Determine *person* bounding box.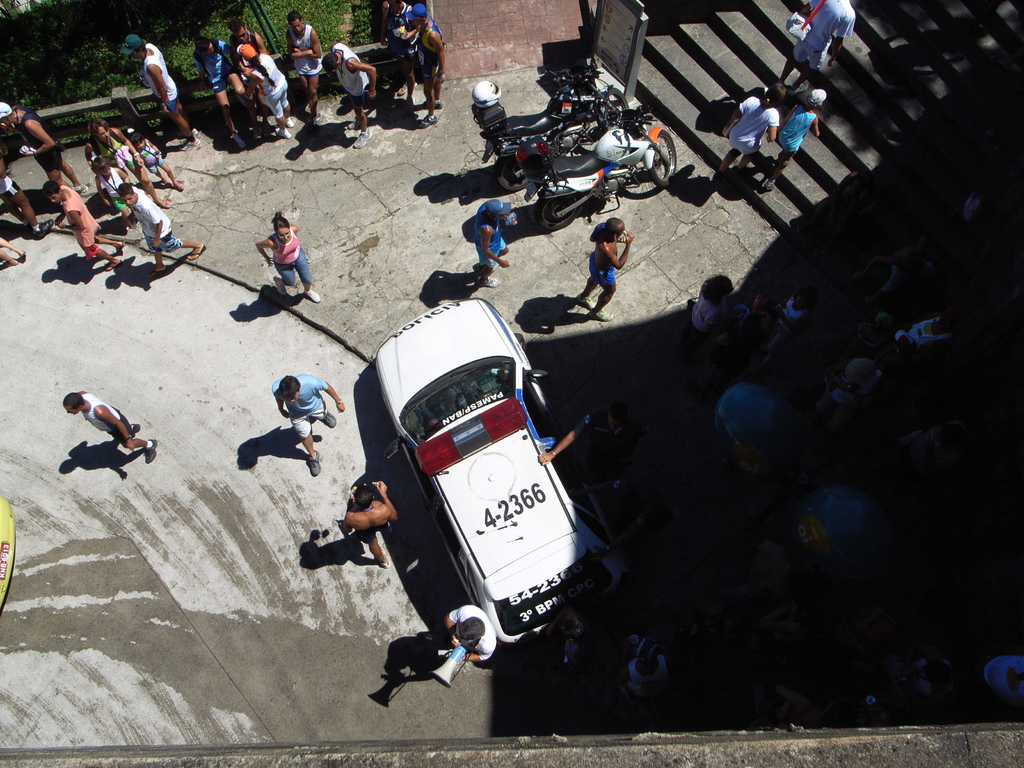
Determined: (778, 0, 853, 97).
